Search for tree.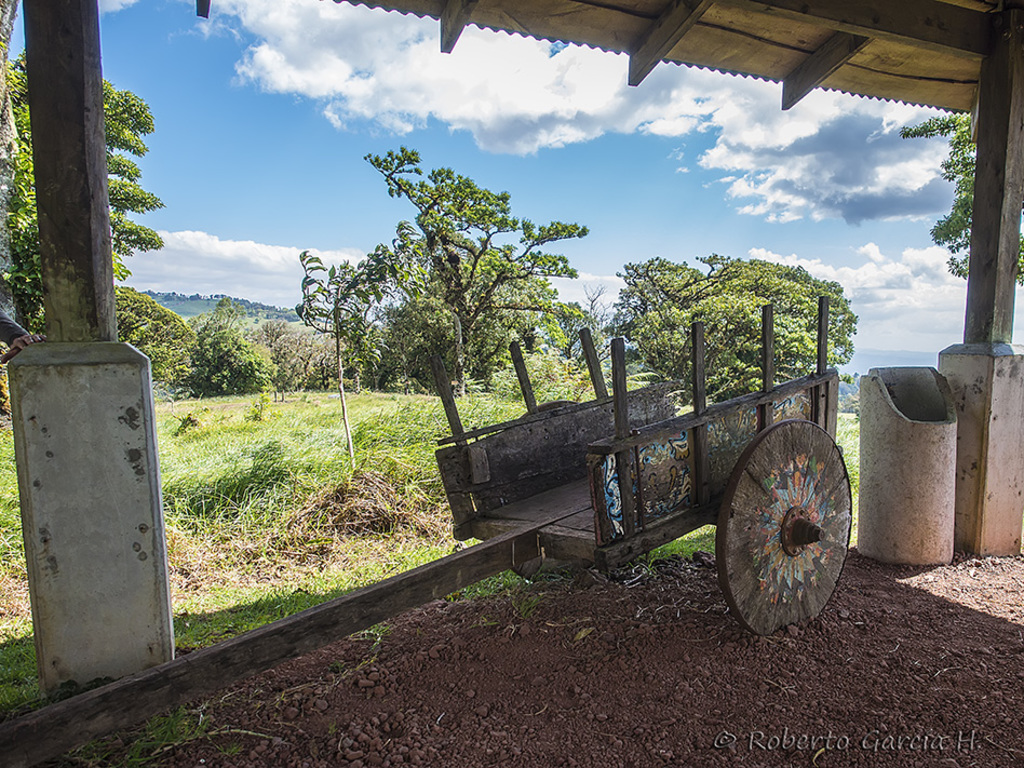
Found at 0:56:157:339.
